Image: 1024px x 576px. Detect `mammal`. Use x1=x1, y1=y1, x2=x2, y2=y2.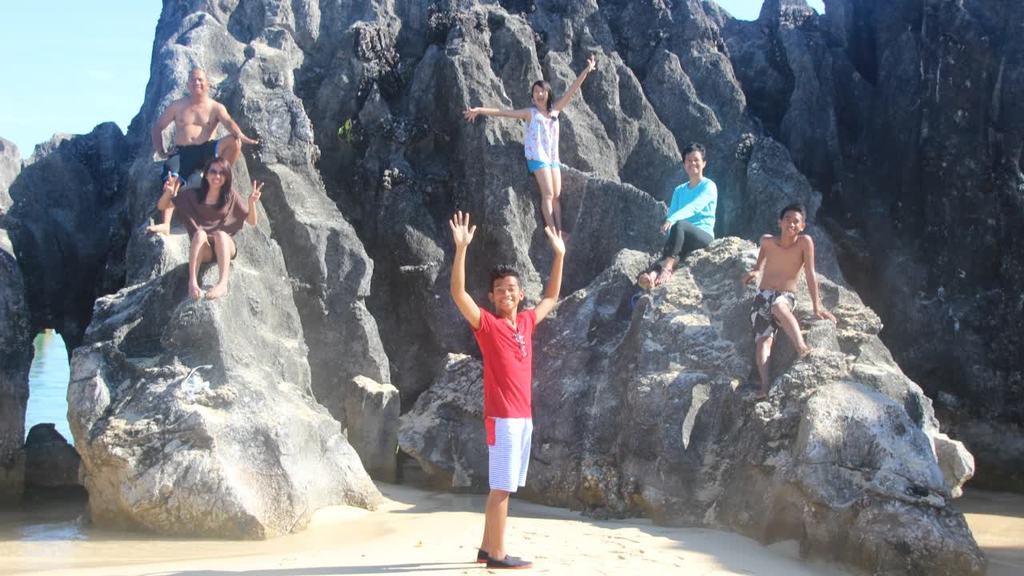
x1=451, y1=210, x2=558, y2=530.
